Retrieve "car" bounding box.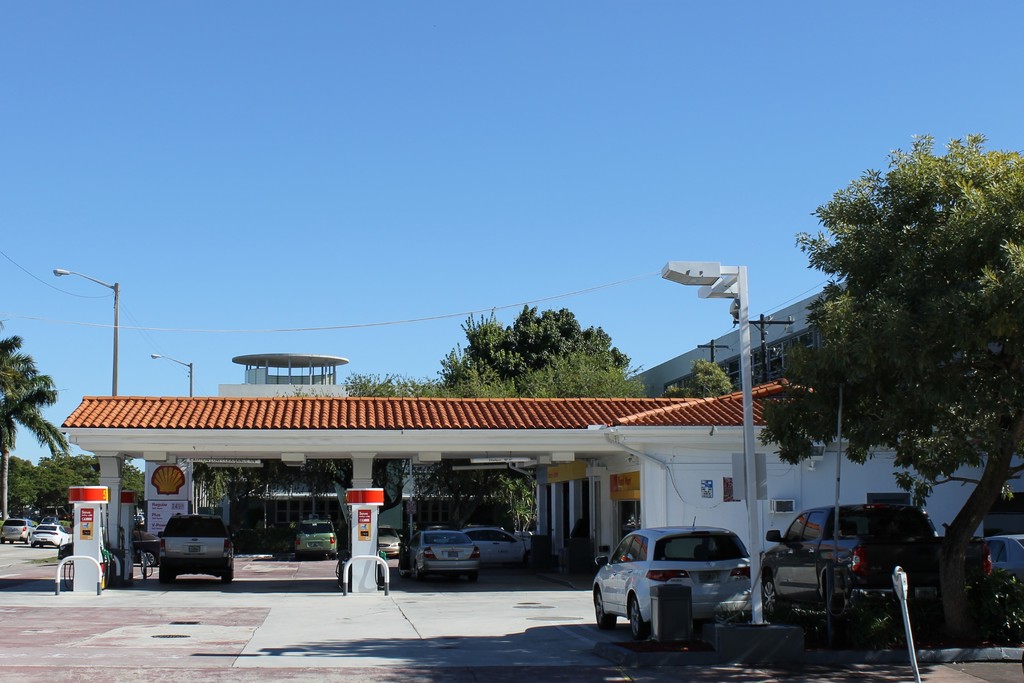
Bounding box: x1=32 y1=524 x2=76 y2=549.
